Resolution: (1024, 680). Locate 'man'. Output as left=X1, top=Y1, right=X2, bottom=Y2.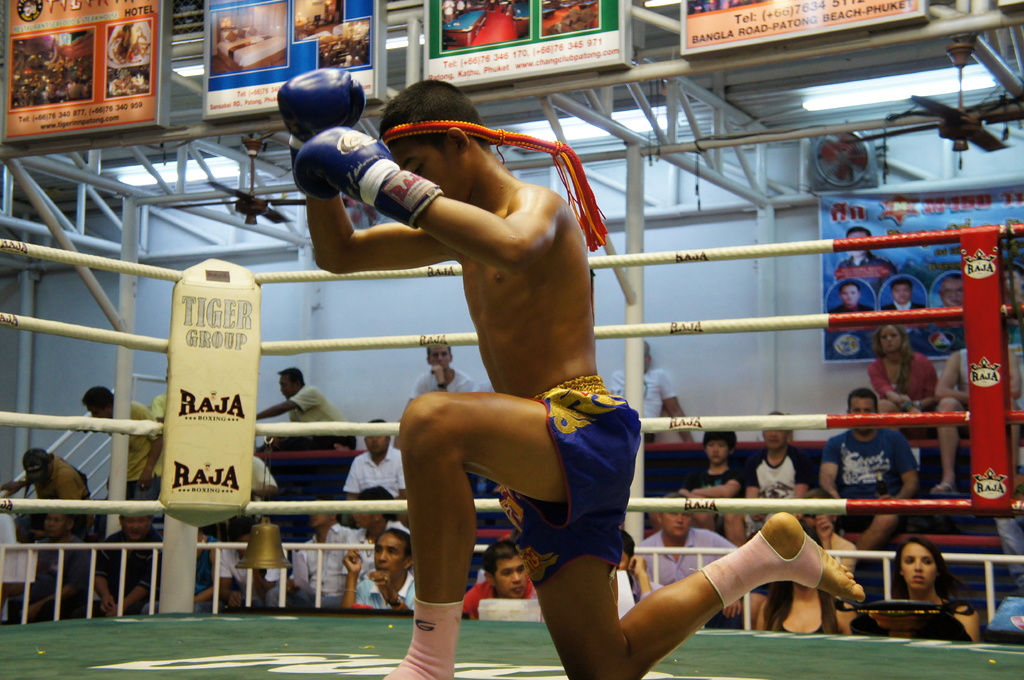
left=200, top=457, right=278, bottom=541.
